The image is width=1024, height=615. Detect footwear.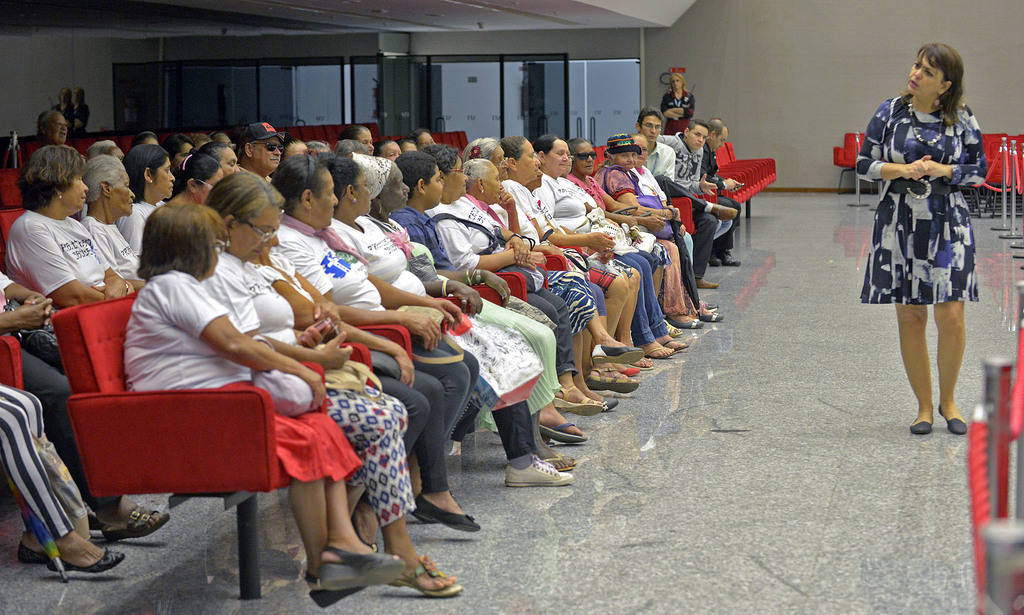
Detection: crop(910, 414, 931, 432).
